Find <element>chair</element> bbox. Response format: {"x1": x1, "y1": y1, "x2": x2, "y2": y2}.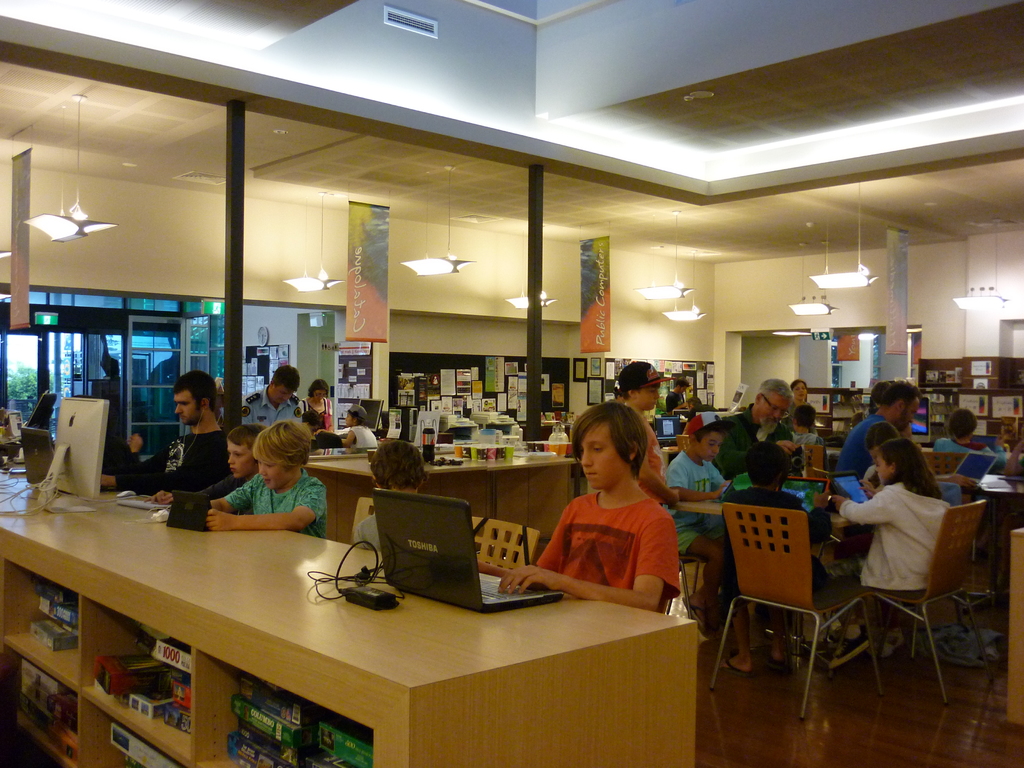
{"x1": 707, "y1": 504, "x2": 882, "y2": 728}.
